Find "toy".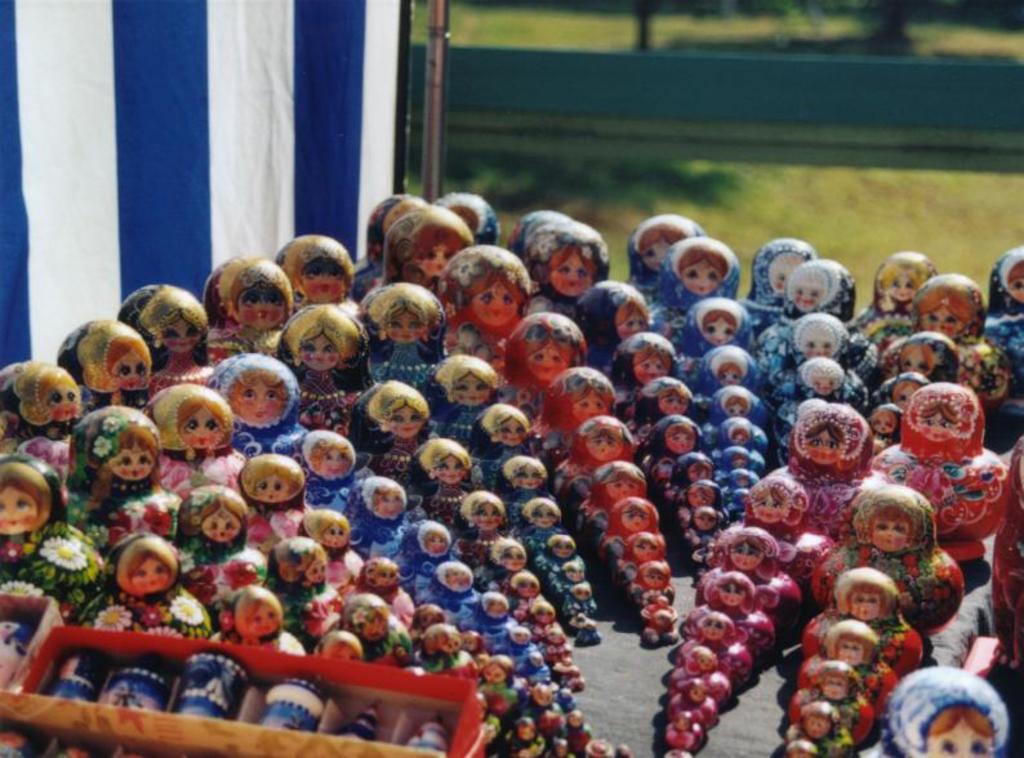
(x1=987, y1=432, x2=1023, y2=685).
